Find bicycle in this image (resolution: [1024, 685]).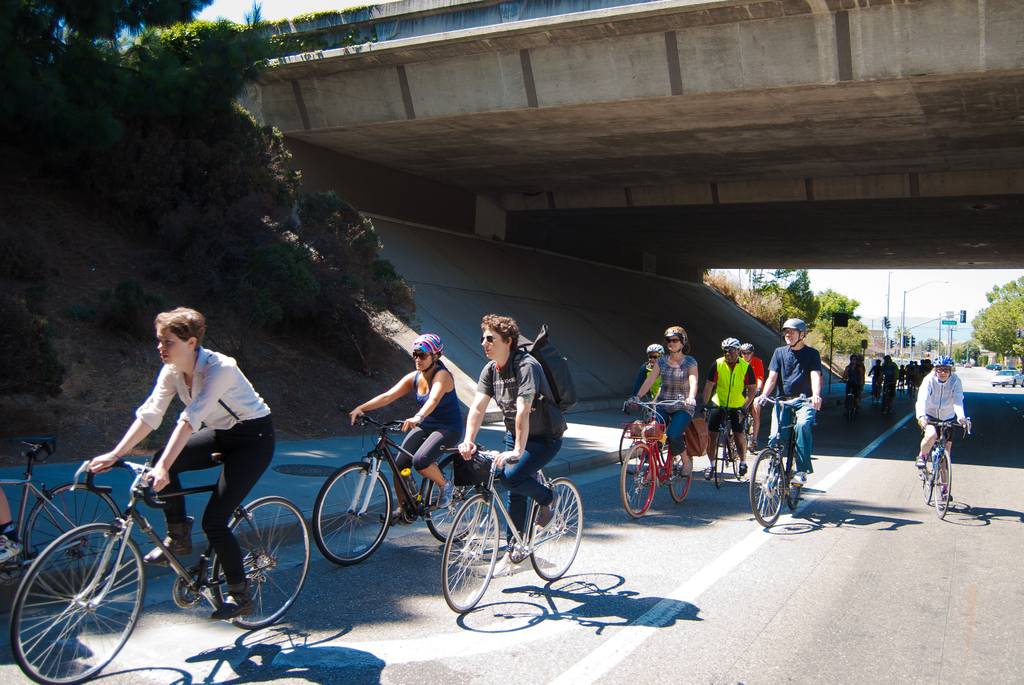
1,466,137,606.
